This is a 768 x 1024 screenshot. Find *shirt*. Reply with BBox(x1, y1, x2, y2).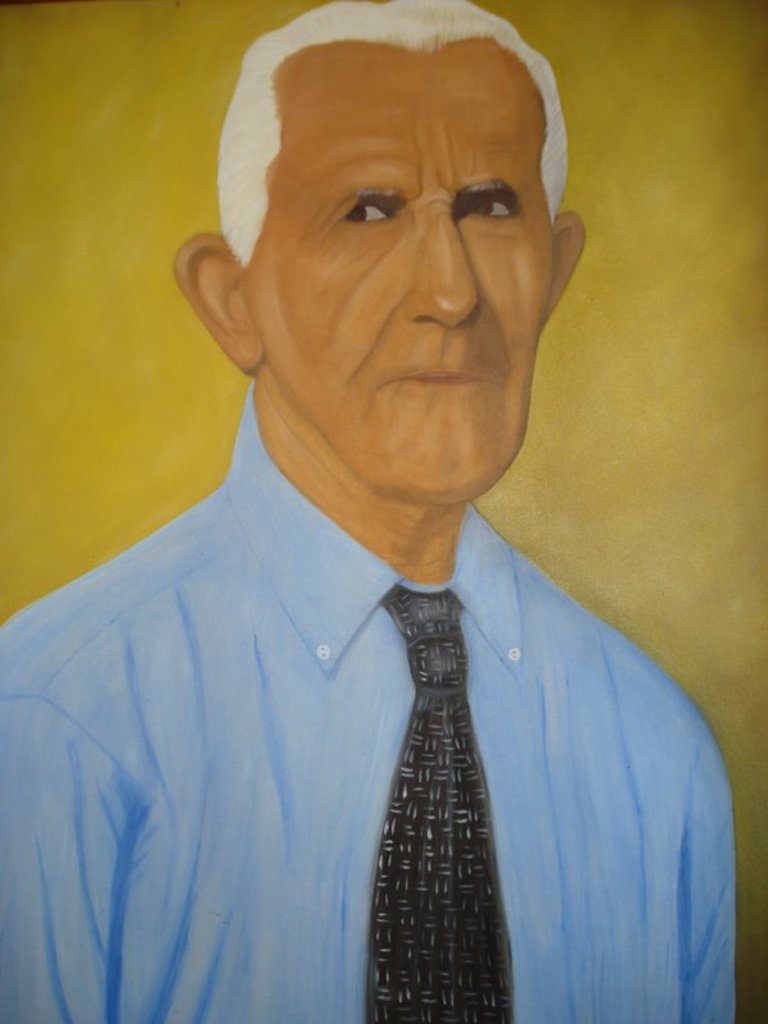
BBox(0, 381, 737, 1019).
